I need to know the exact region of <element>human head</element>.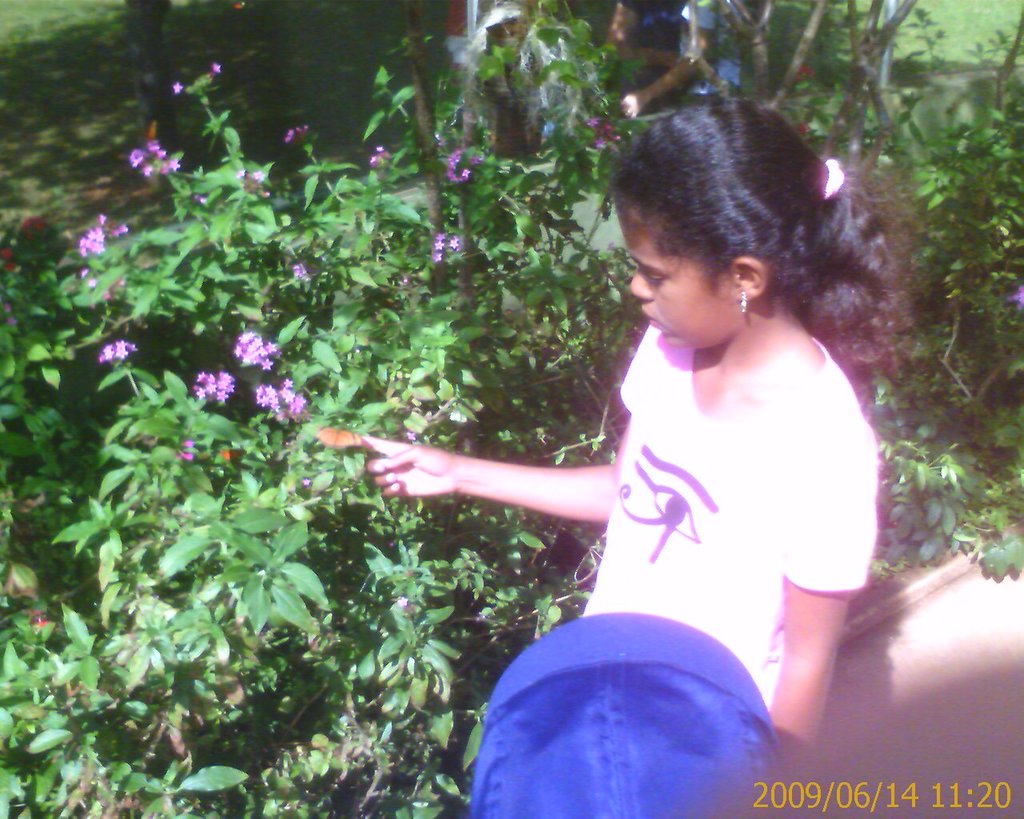
Region: (x1=606, y1=100, x2=866, y2=369).
